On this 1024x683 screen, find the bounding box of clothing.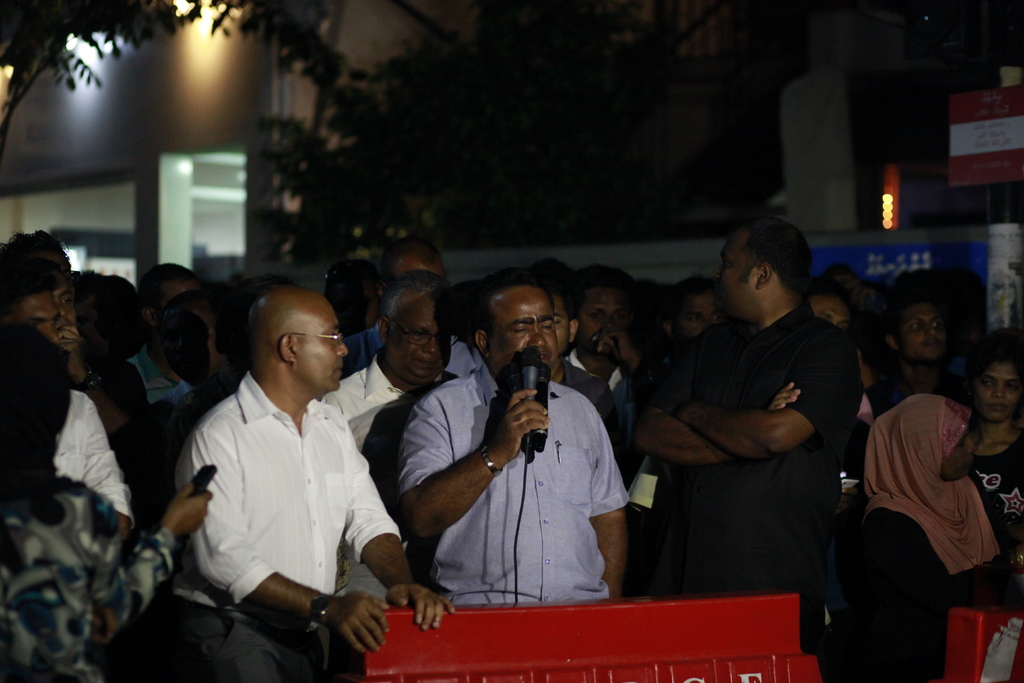
Bounding box: {"left": 401, "top": 365, "right": 630, "bottom": 608}.
